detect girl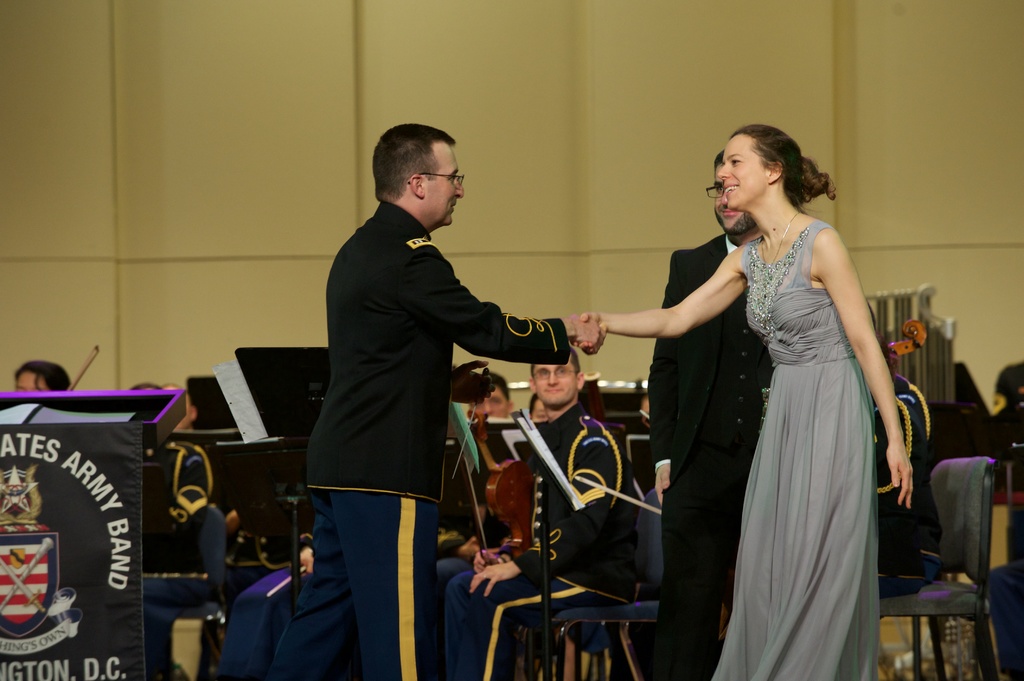
[556, 120, 916, 680]
